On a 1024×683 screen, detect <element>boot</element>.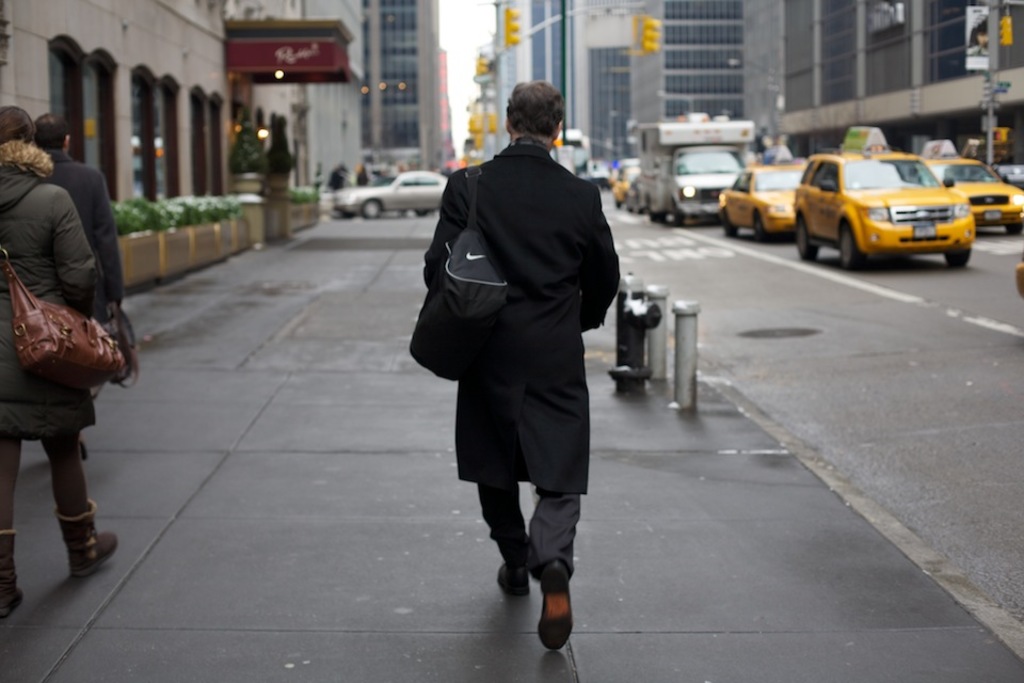
region(0, 526, 28, 620).
